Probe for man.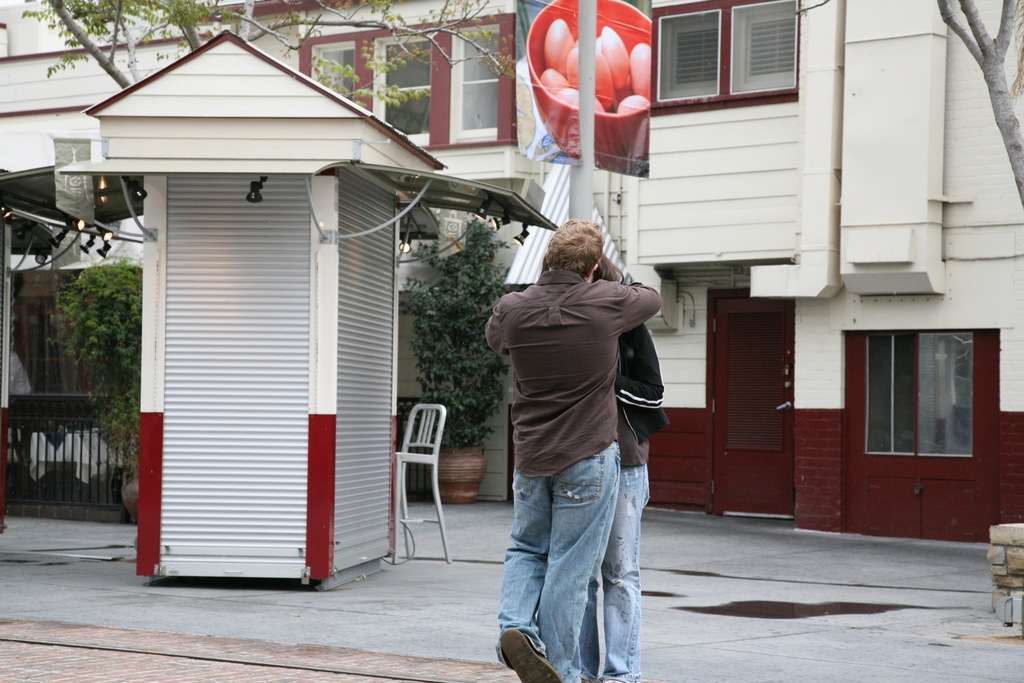
Probe result: bbox=[474, 204, 680, 671].
